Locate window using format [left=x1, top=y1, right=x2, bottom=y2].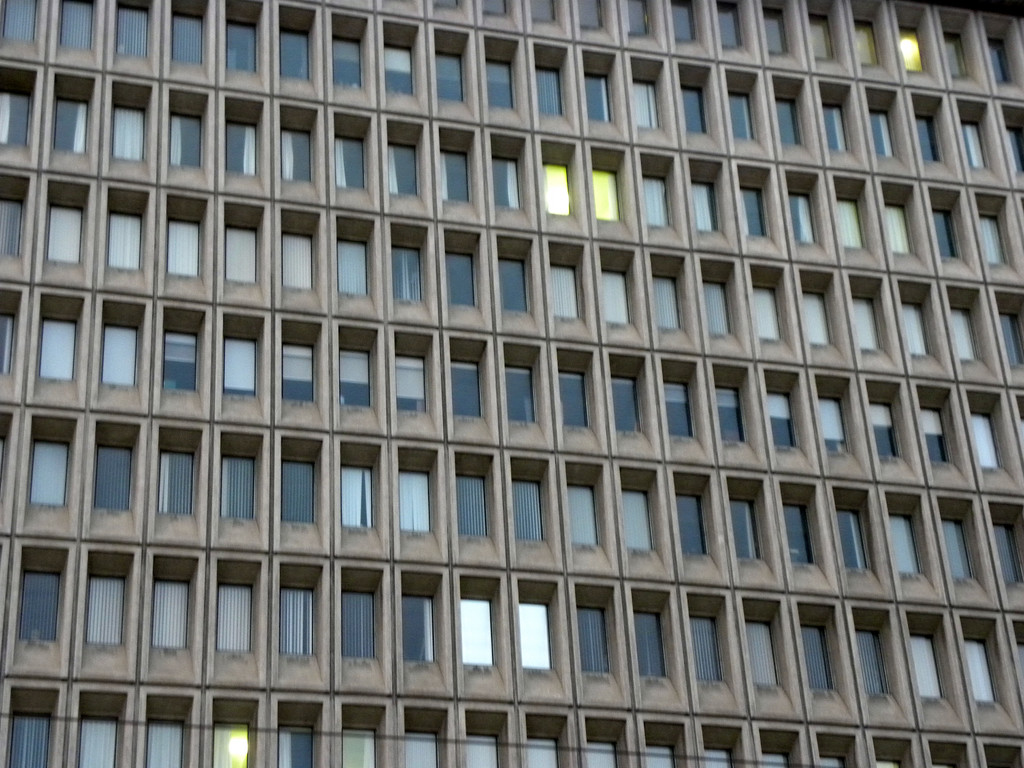
[left=221, top=202, right=265, bottom=286].
